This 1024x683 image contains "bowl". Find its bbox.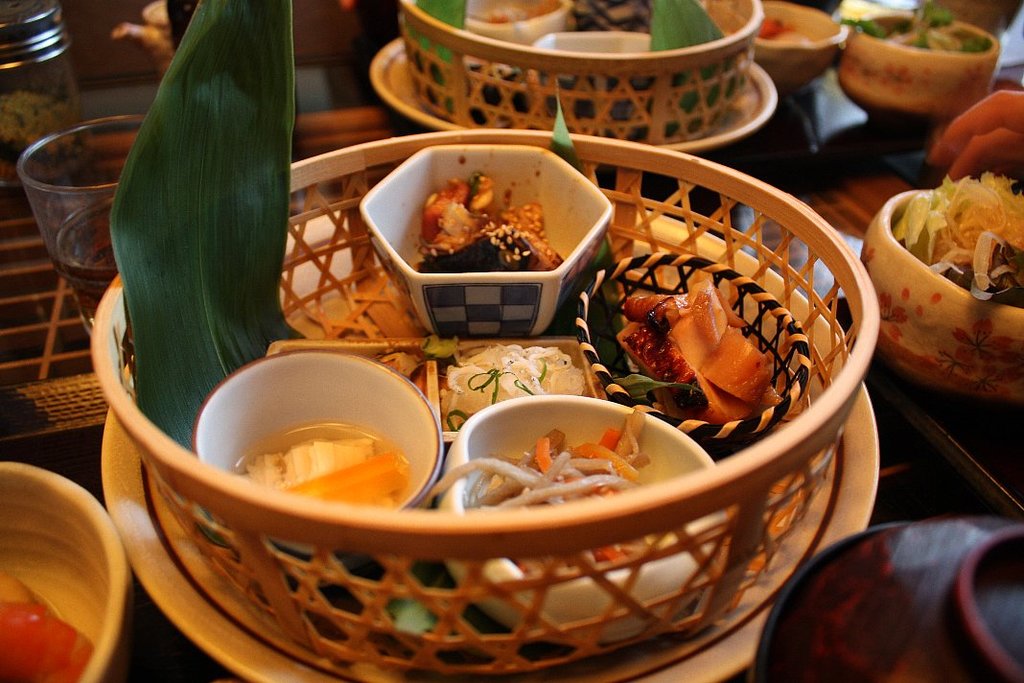
<bbox>951, 532, 1023, 682</bbox>.
